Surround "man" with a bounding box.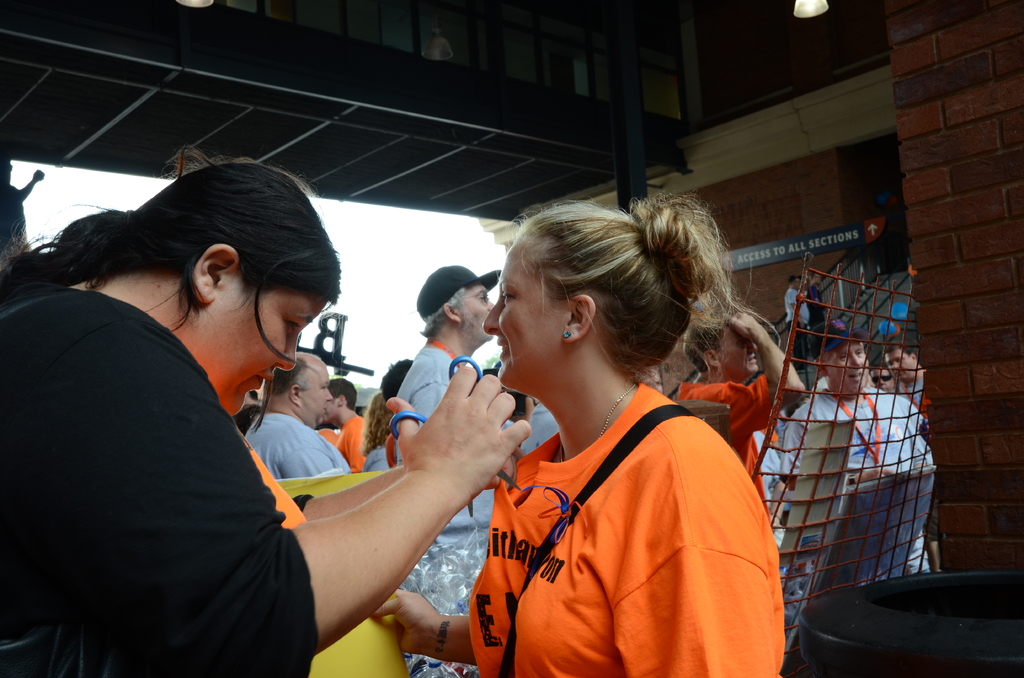
bbox=[868, 362, 896, 400].
